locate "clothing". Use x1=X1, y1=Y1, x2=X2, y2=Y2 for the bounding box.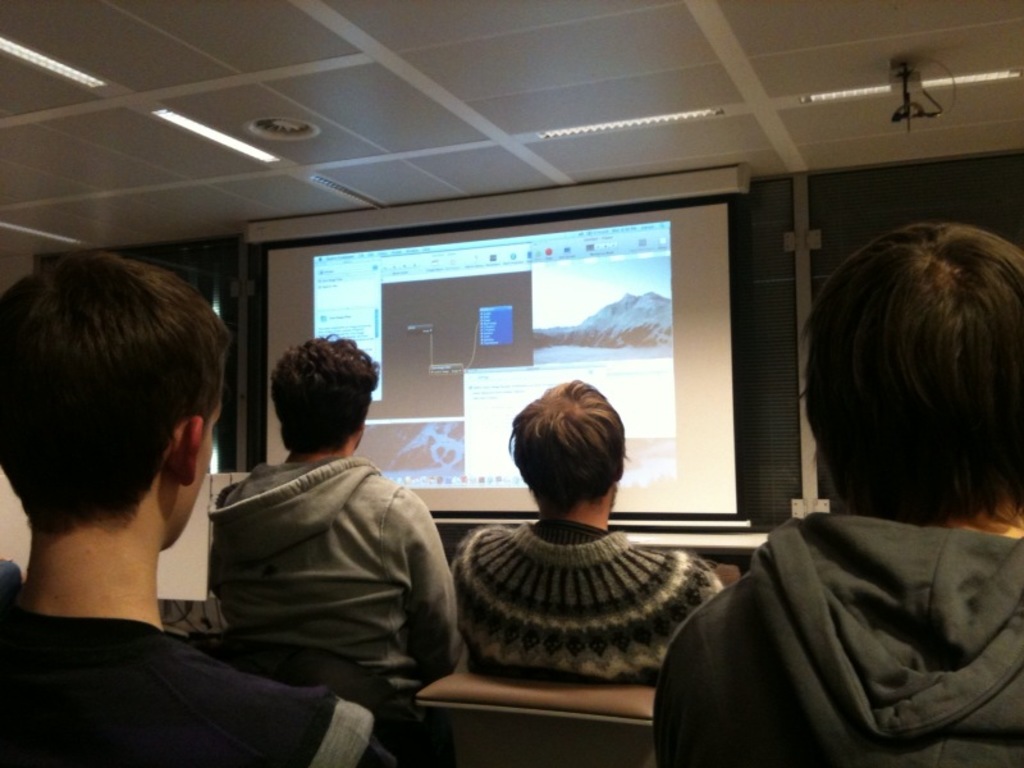
x1=660, y1=421, x2=1020, y2=767.
